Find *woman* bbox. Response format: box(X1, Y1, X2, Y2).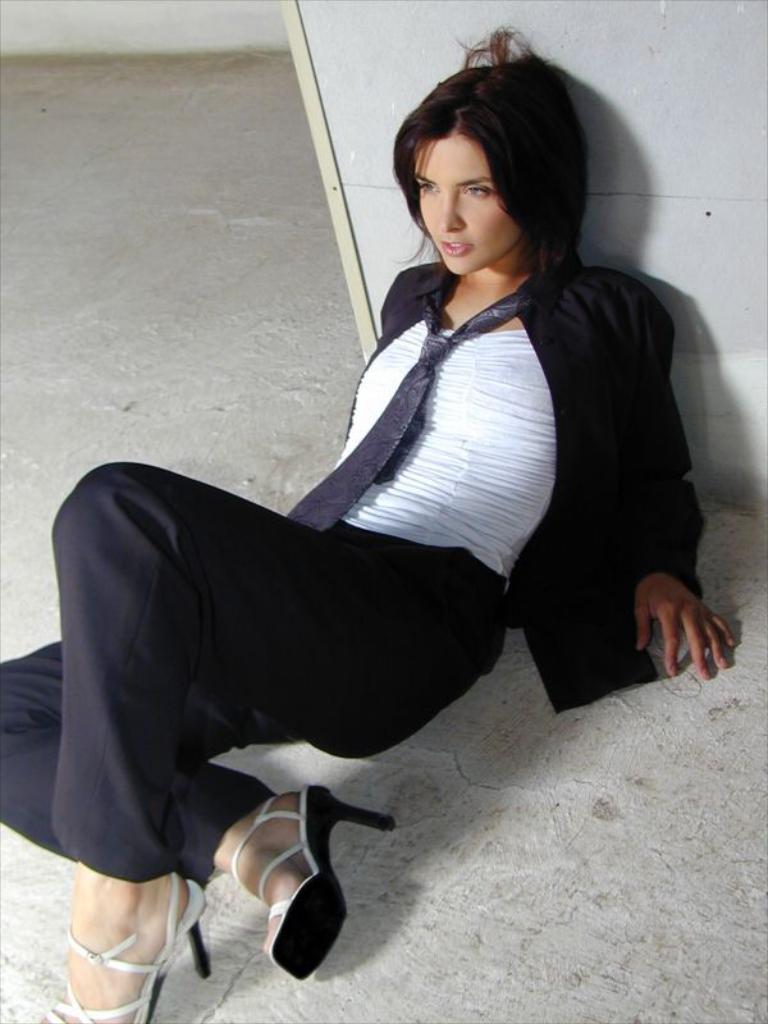
box(61, 58, 648, 950).
